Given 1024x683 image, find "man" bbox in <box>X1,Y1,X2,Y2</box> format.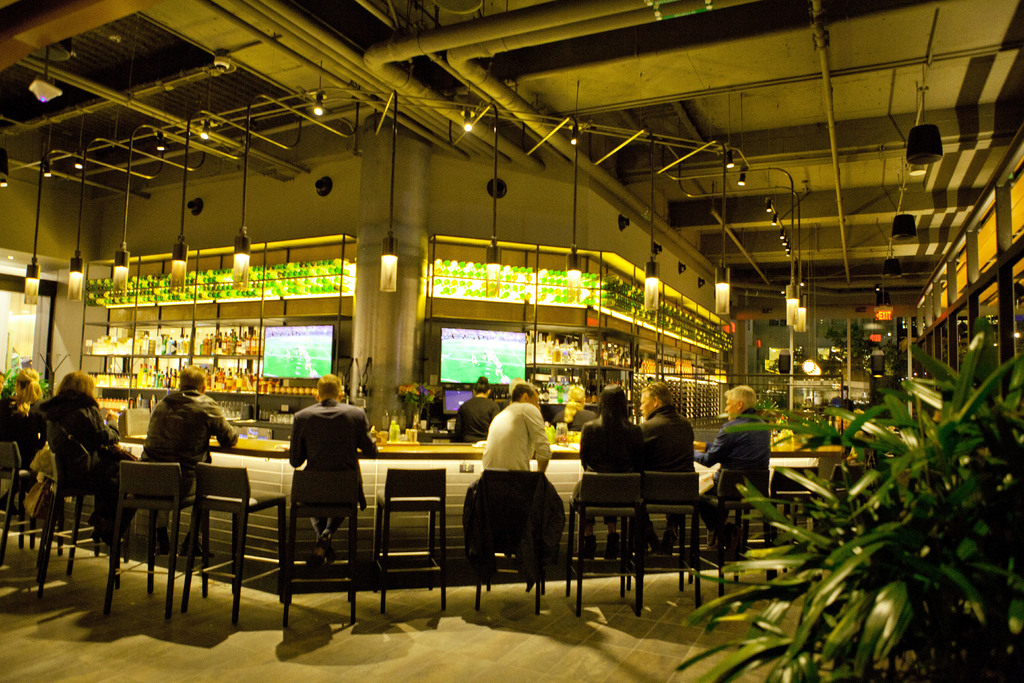
<box>481,379,553,558</box>.
